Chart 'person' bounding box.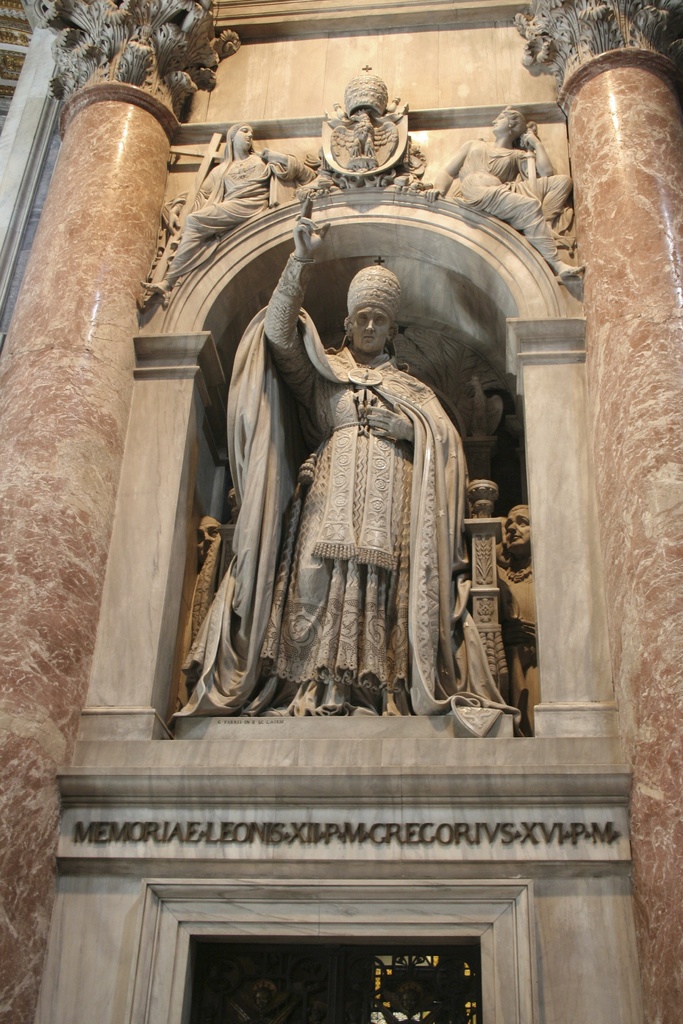
Charted: box=[181, 516, 222, 714].
